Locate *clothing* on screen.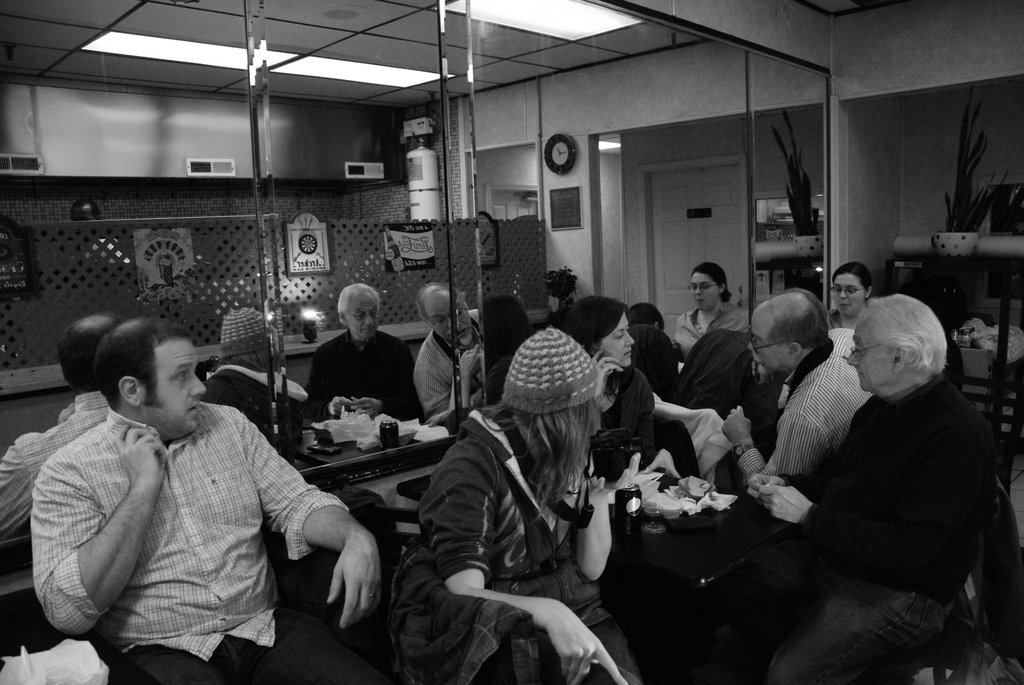
On screen at 0, 382, 111, 546.
